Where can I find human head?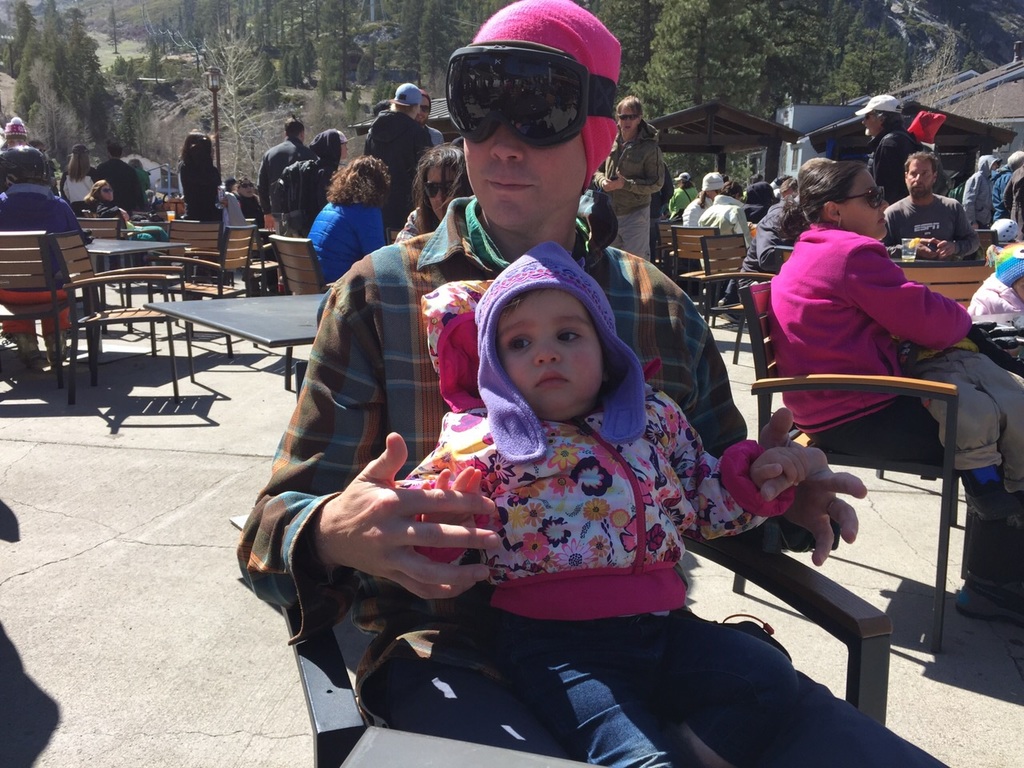
You can find it at (left=418, top=147, right=467, bottom=223).
